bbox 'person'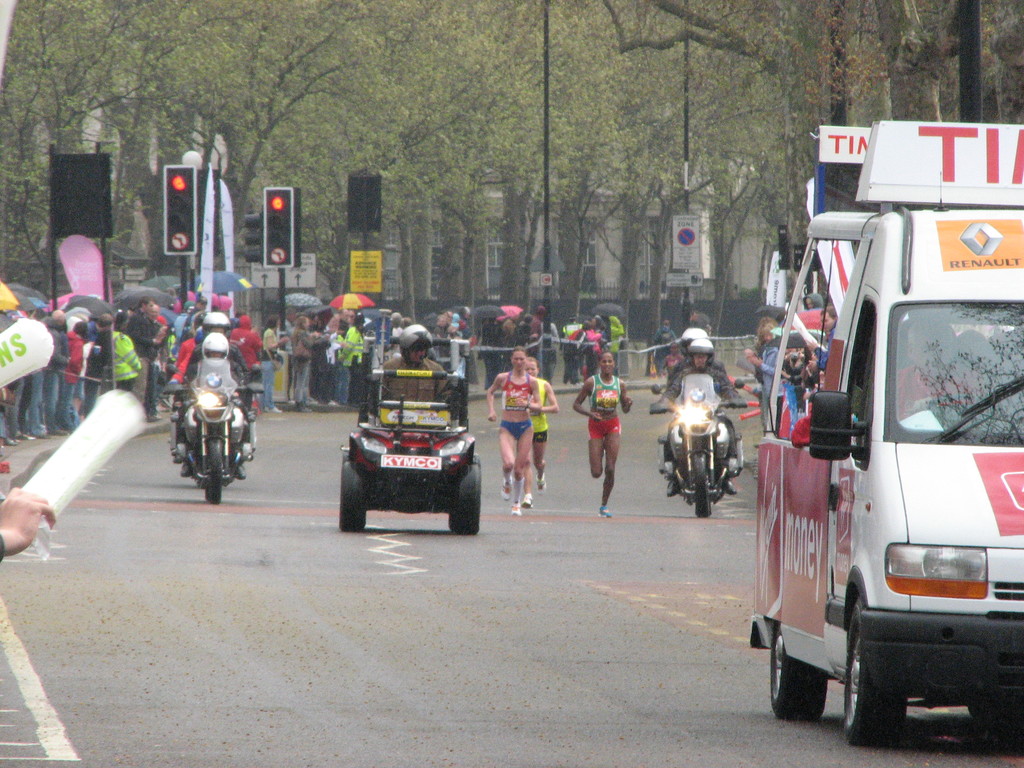
left=749, top=302, right=792, bottom=403
